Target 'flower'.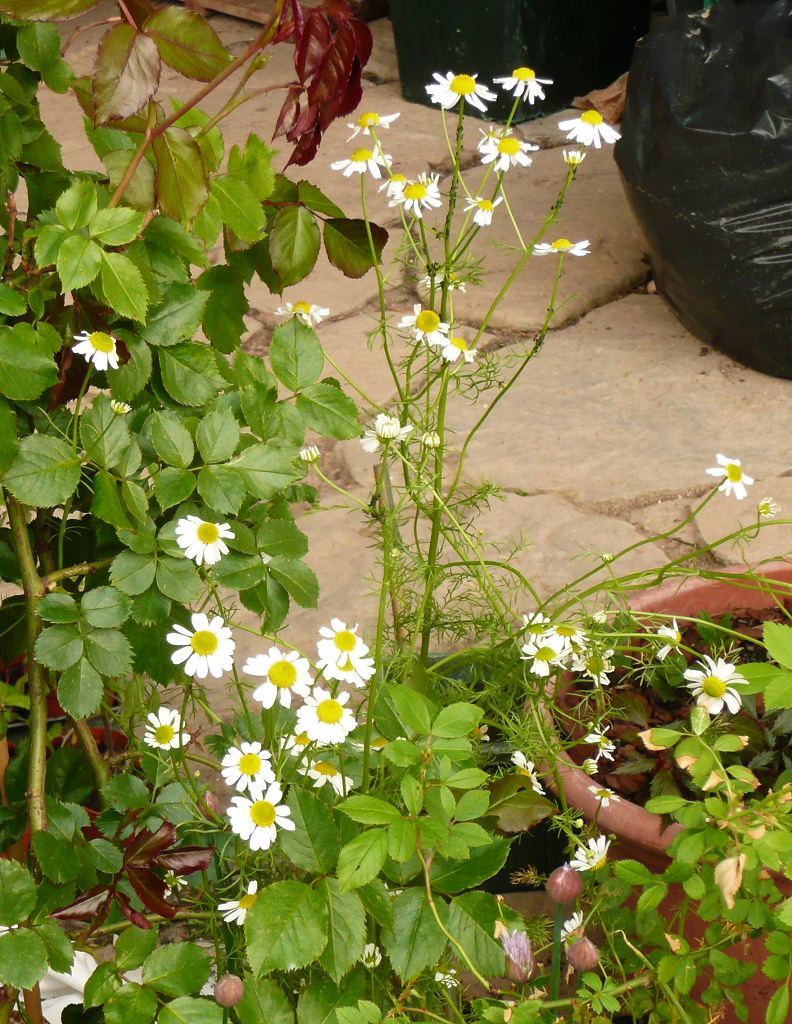
Target region: rect(585, 721, 622, 760).
